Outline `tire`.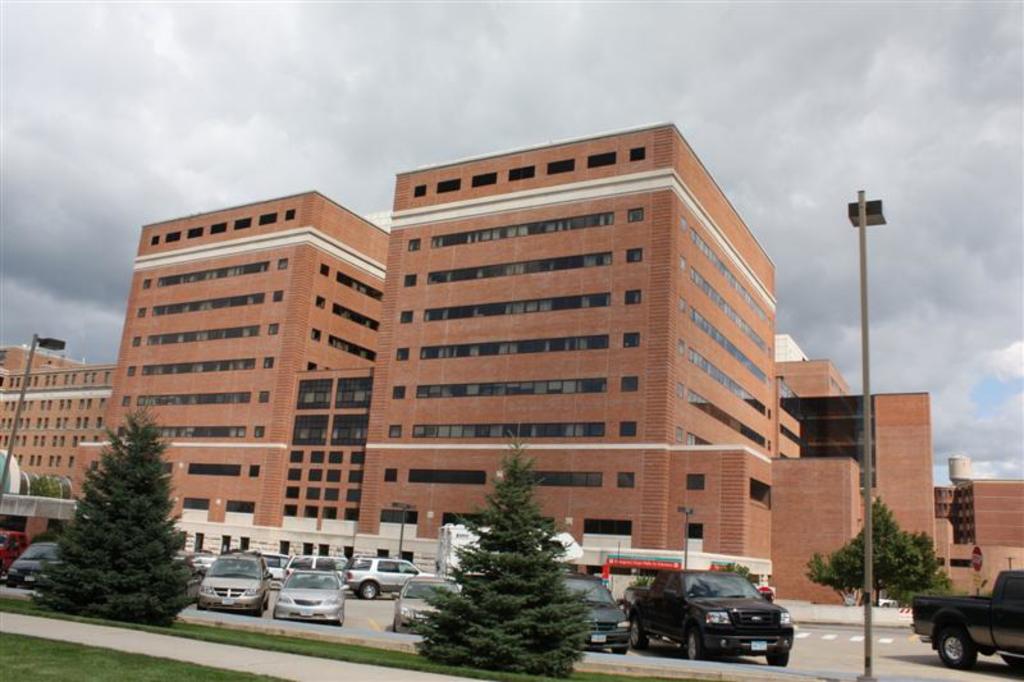
Outline: Rect(1004, 658, 1023, 674).
